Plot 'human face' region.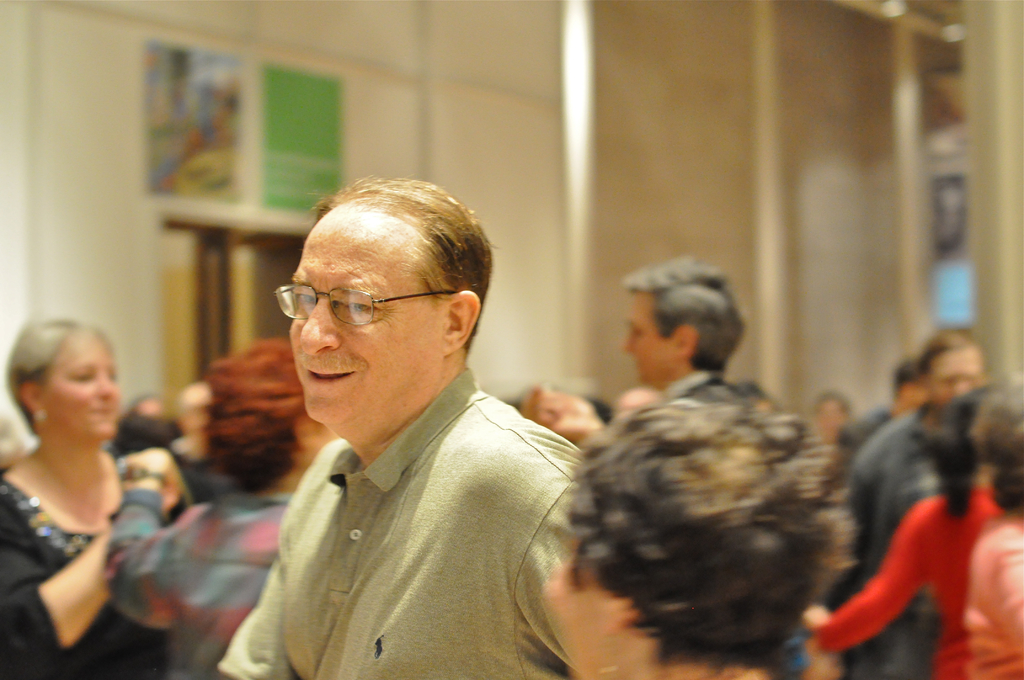
Plotted at rect(929, 344, 988, 399).
